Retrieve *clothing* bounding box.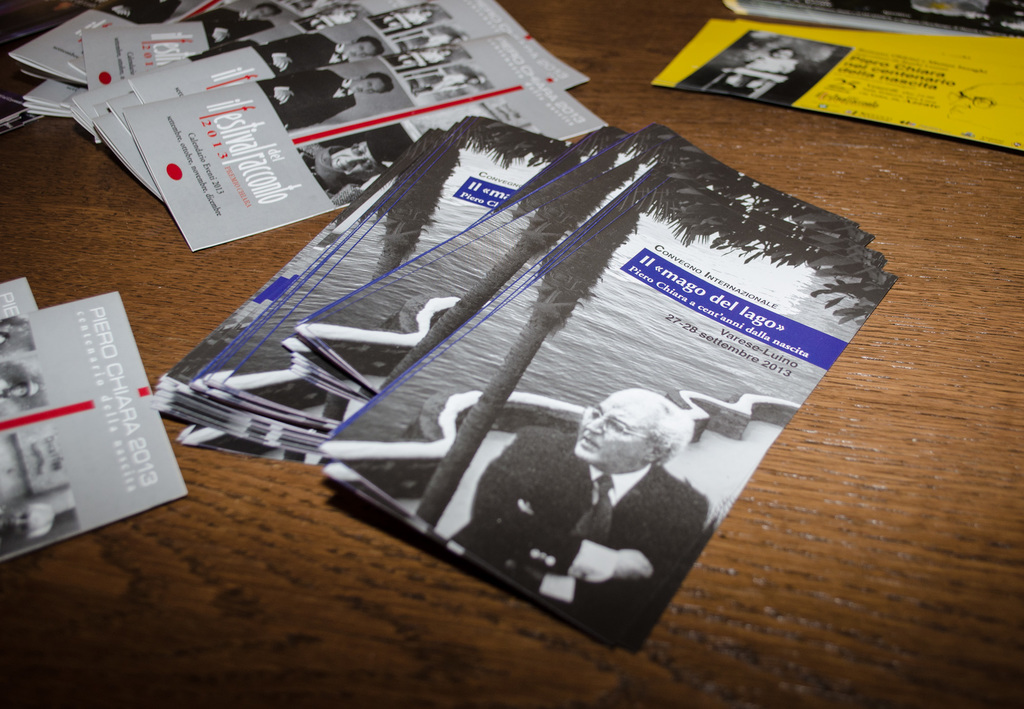
Bounding box: (254,30,349,76).
